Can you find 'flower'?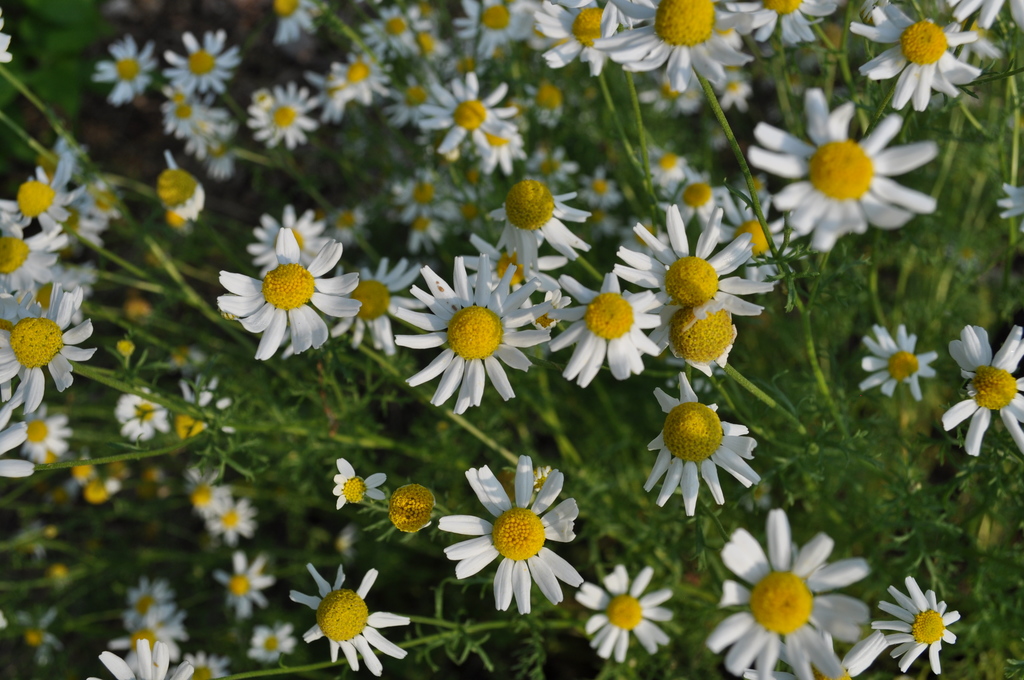
Yes, bounding box: l=88, t=29, r=160, b=108.
